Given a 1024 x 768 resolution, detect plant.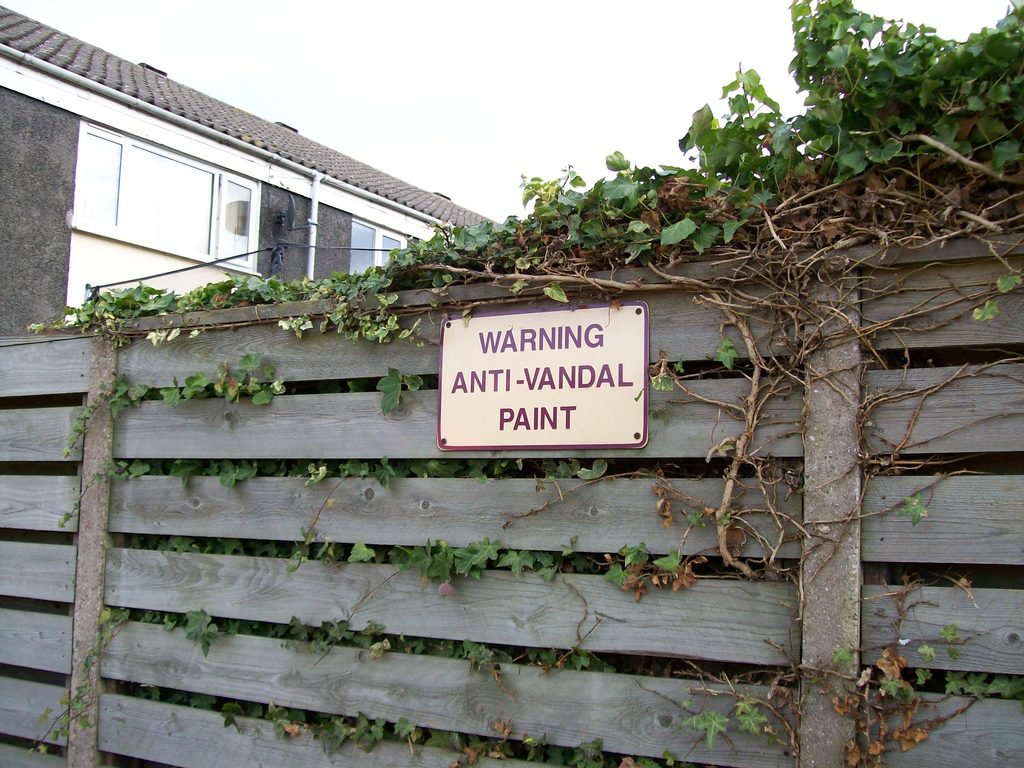
bbox=[675, 717, 812, 746].
